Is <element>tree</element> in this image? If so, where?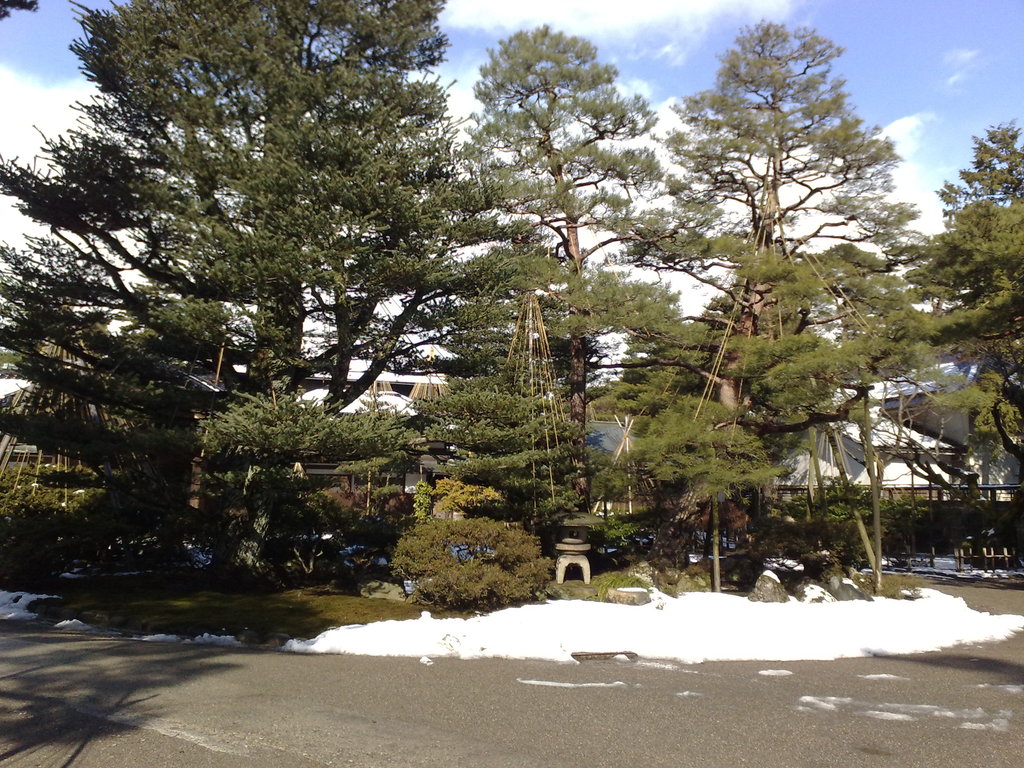
Yes, at (885,200,1023,564).
